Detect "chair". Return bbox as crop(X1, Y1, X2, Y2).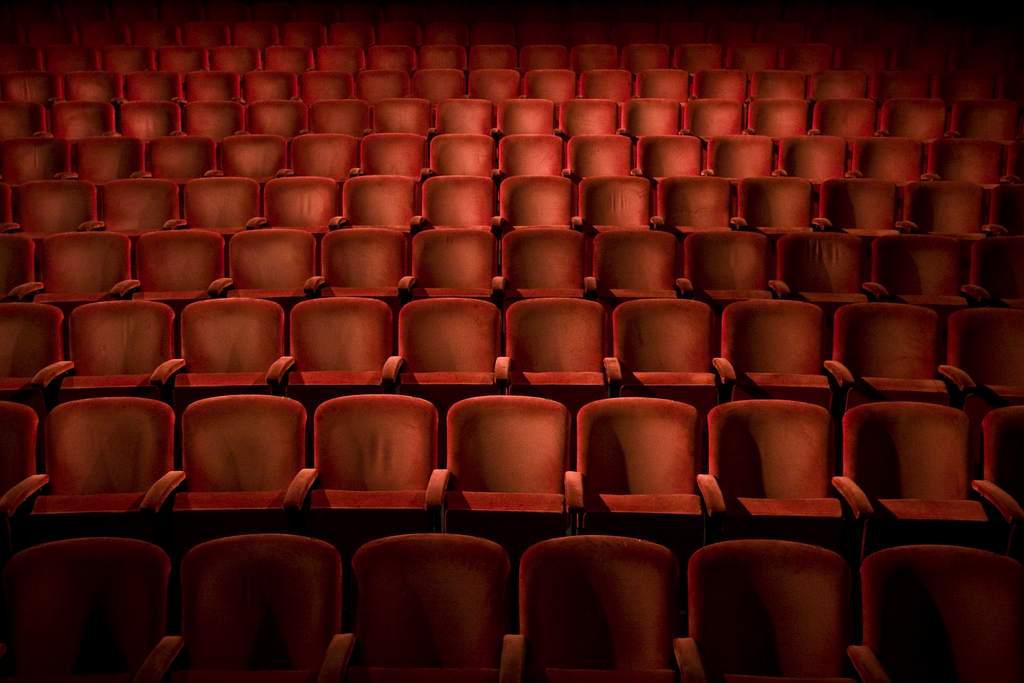
crop(0, 183, 16, 239).
